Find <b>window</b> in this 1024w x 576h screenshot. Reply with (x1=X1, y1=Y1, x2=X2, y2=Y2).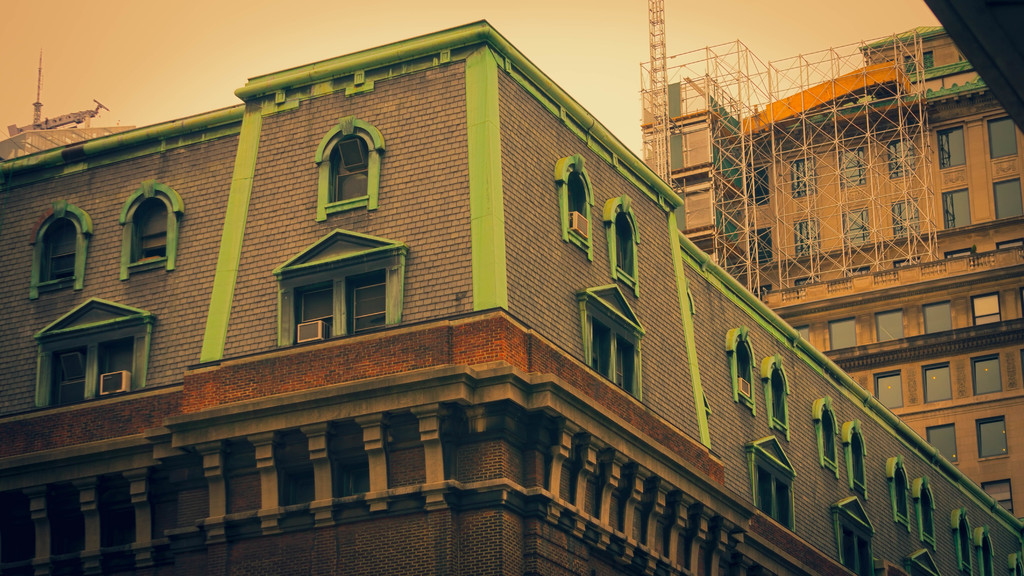
(x1=979, y1=416, x2=1012, y2=456).
